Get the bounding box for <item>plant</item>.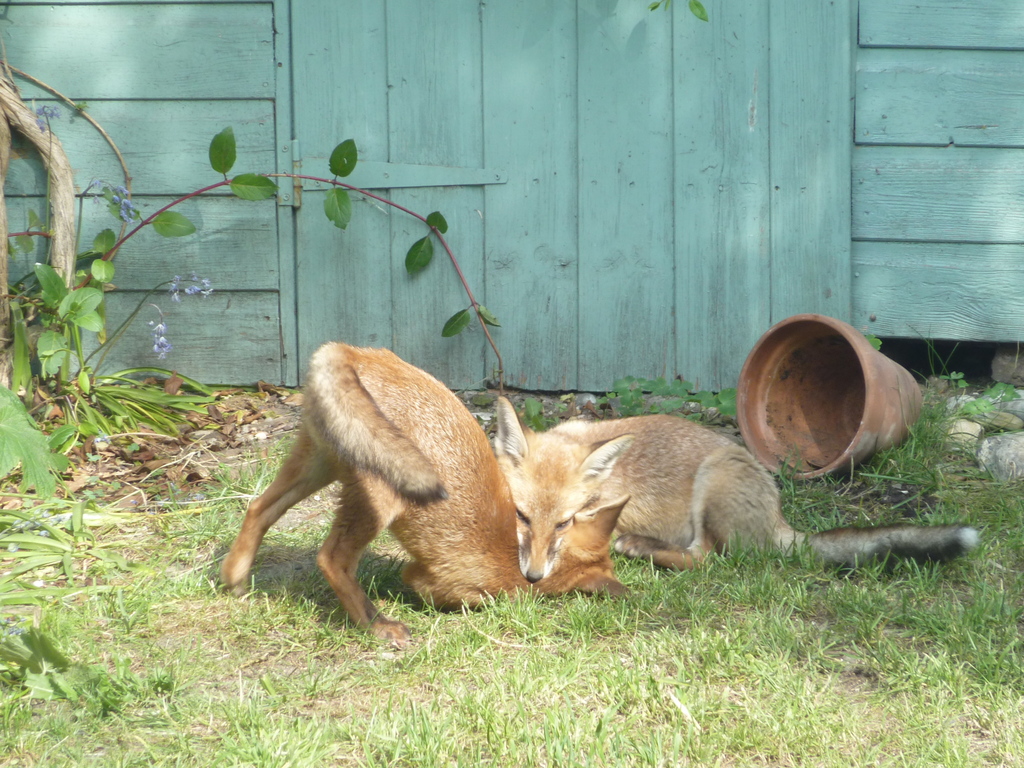
588 373 744 435.
